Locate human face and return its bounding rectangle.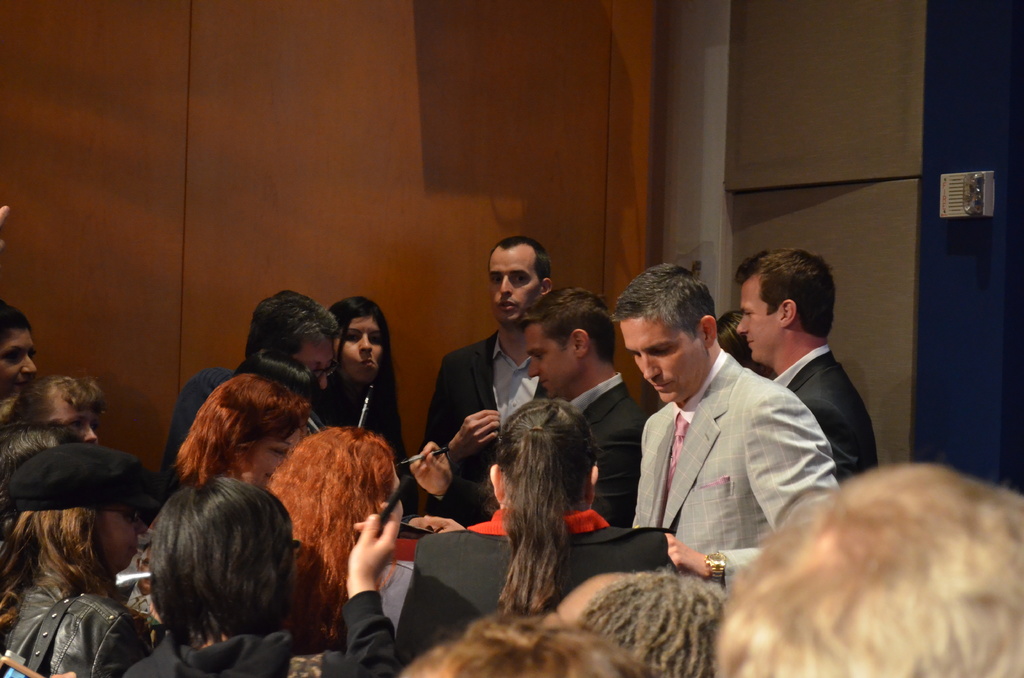
(735, 271, 784, 362).
